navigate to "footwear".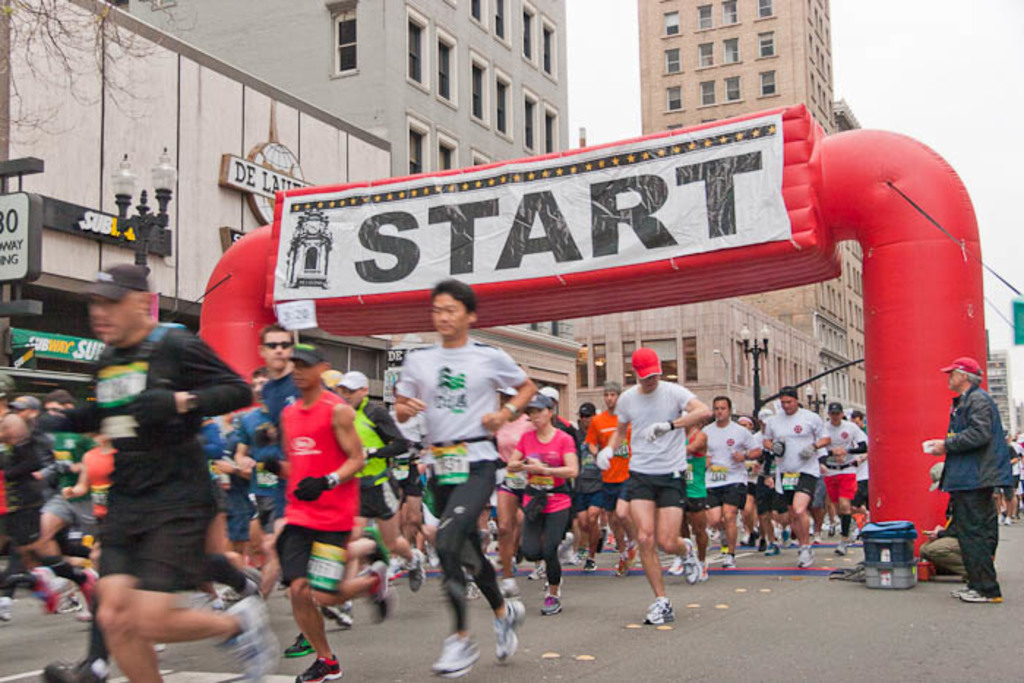
Navigation target: (x1=0, y1=595, x2=18, y2=627).
